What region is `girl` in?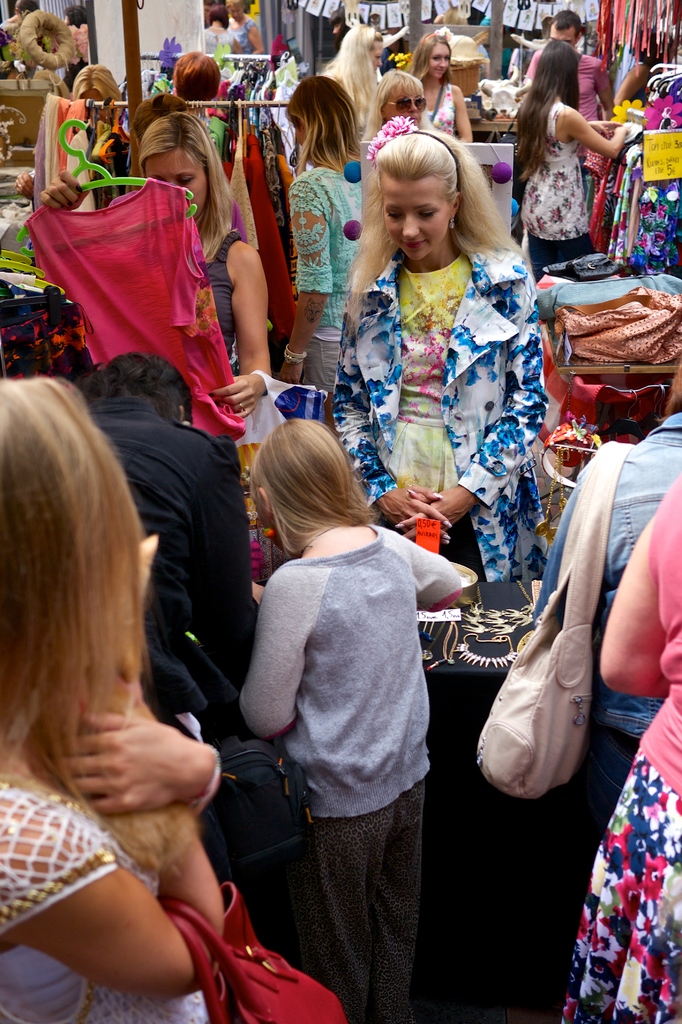
[404,31,474,141].
